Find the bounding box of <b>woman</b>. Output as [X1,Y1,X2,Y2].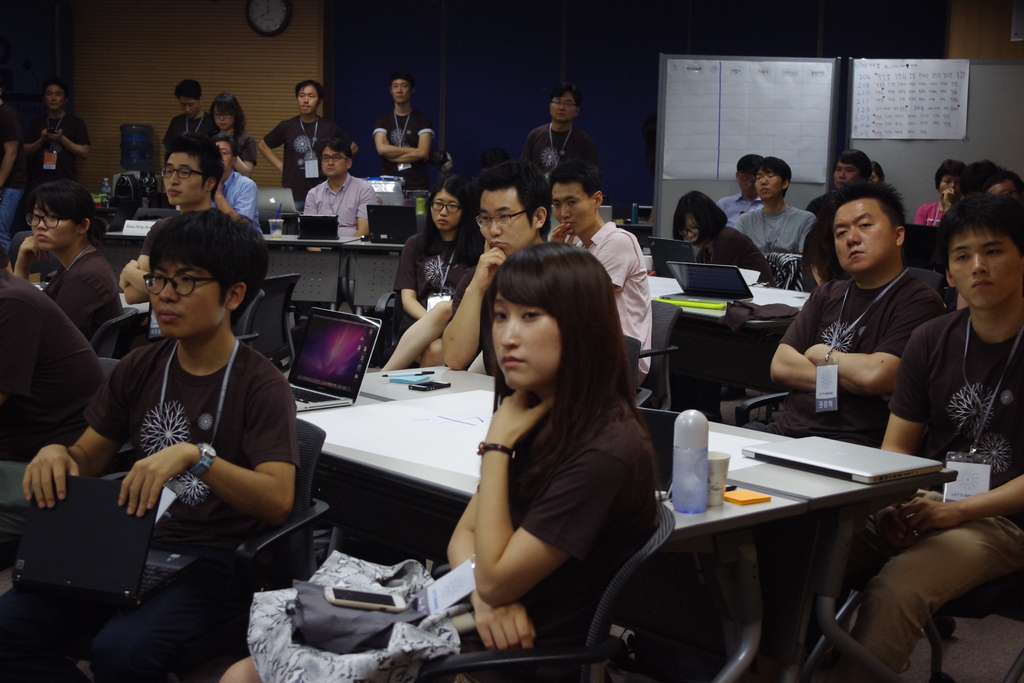
[16,177,129,352].
